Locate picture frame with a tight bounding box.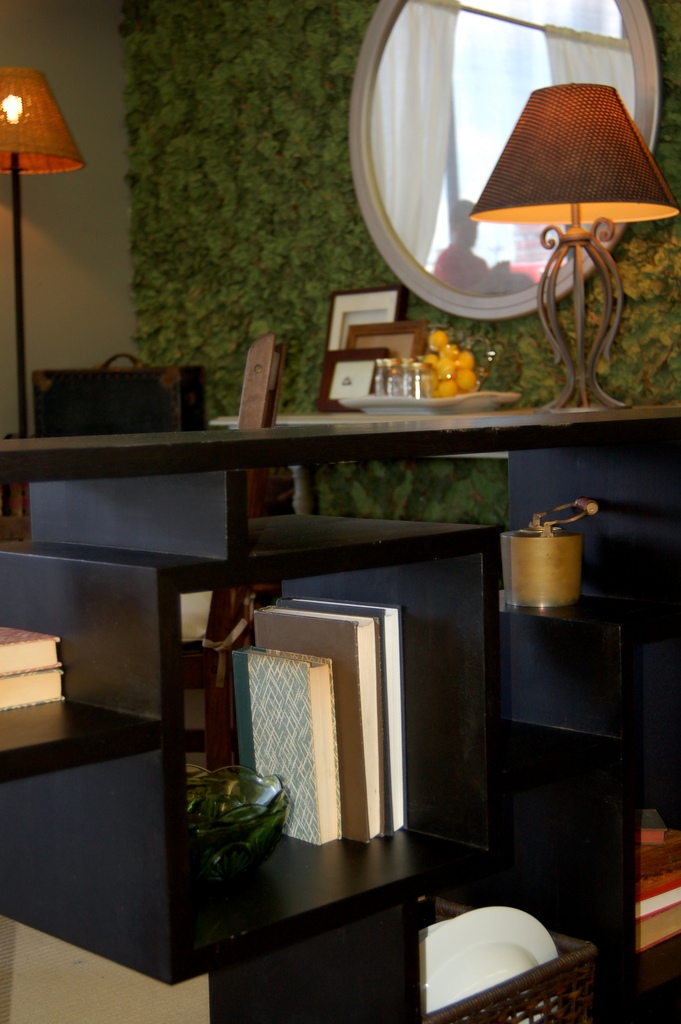
bbox(340, 321, 426, 356).
